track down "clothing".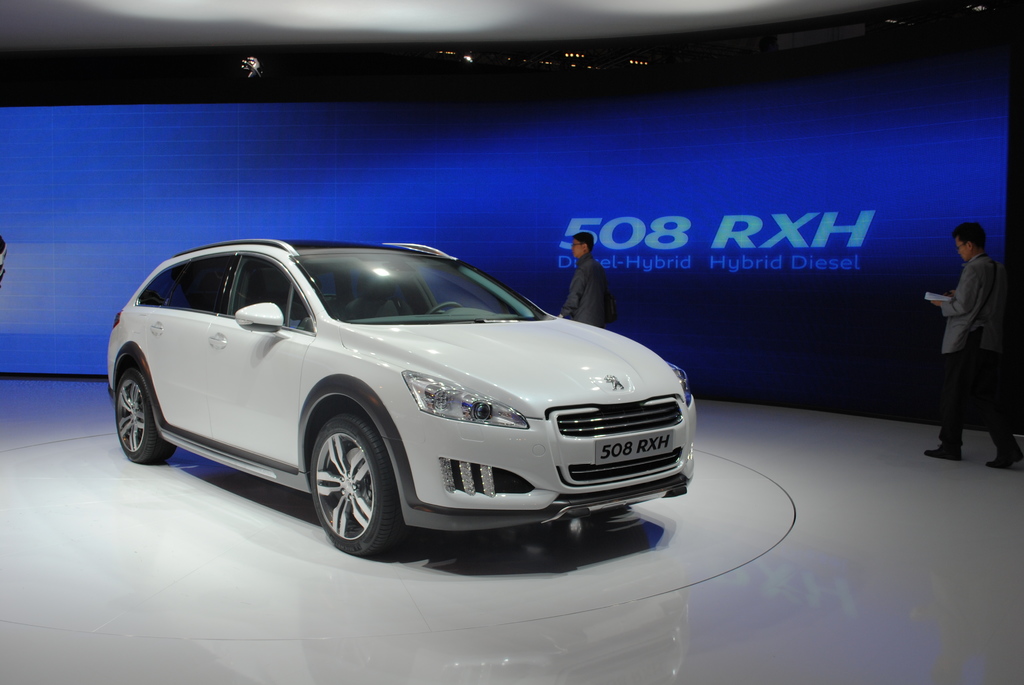
Tracked to 561, 251, 620, 324.
